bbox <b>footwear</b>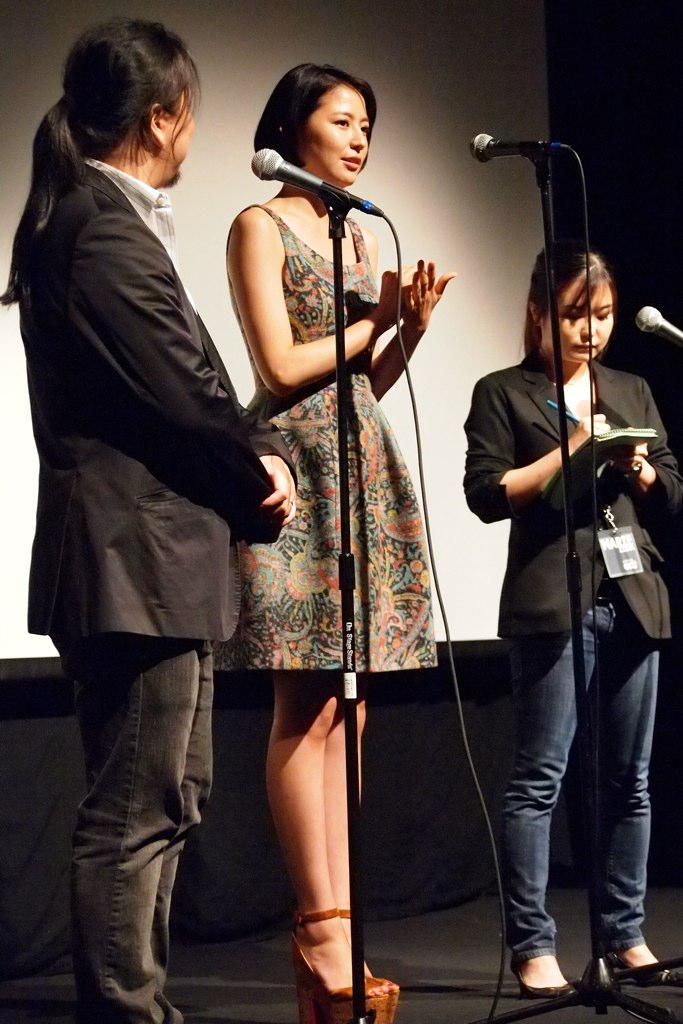
[293,915,390,1023]
